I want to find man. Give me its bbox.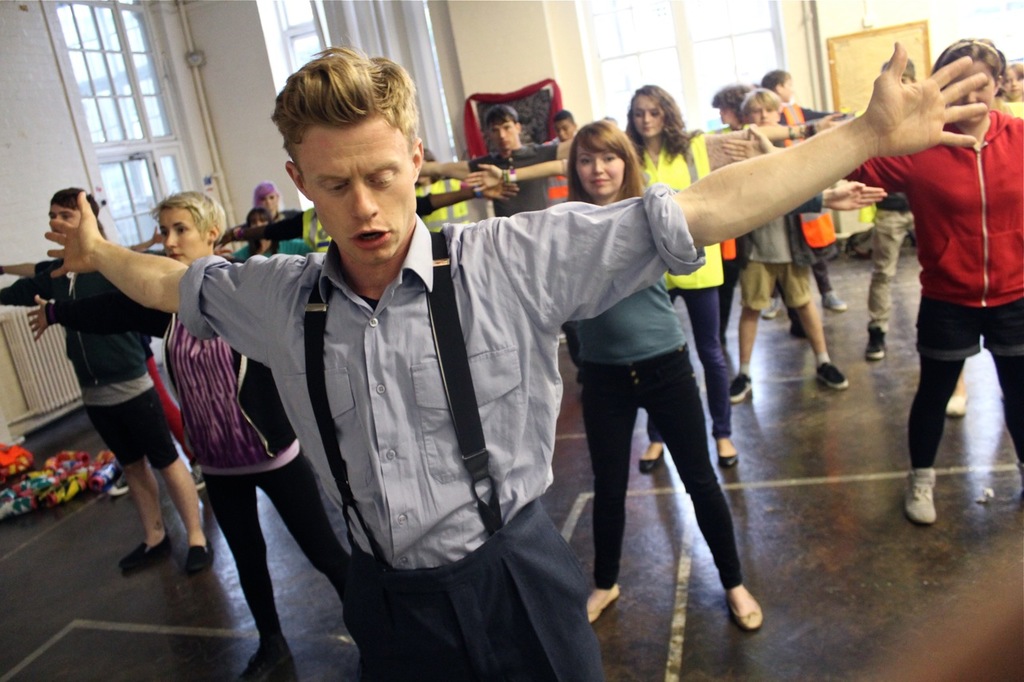
(left=45, top=34, right=987, bottom=681).
